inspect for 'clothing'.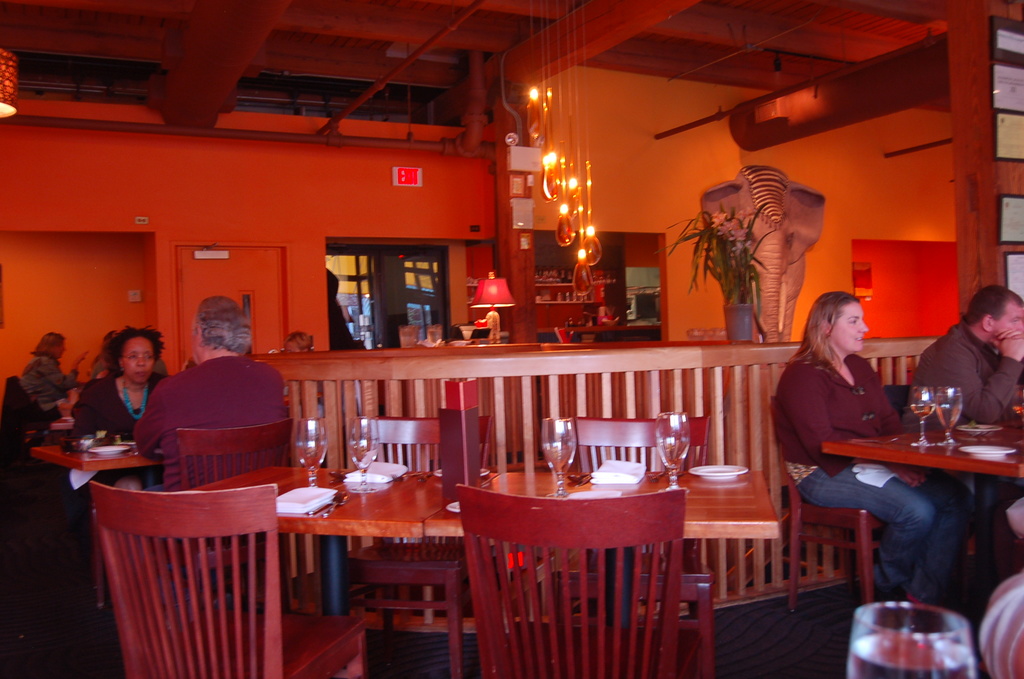
Inspection: 22,352,71,400.
